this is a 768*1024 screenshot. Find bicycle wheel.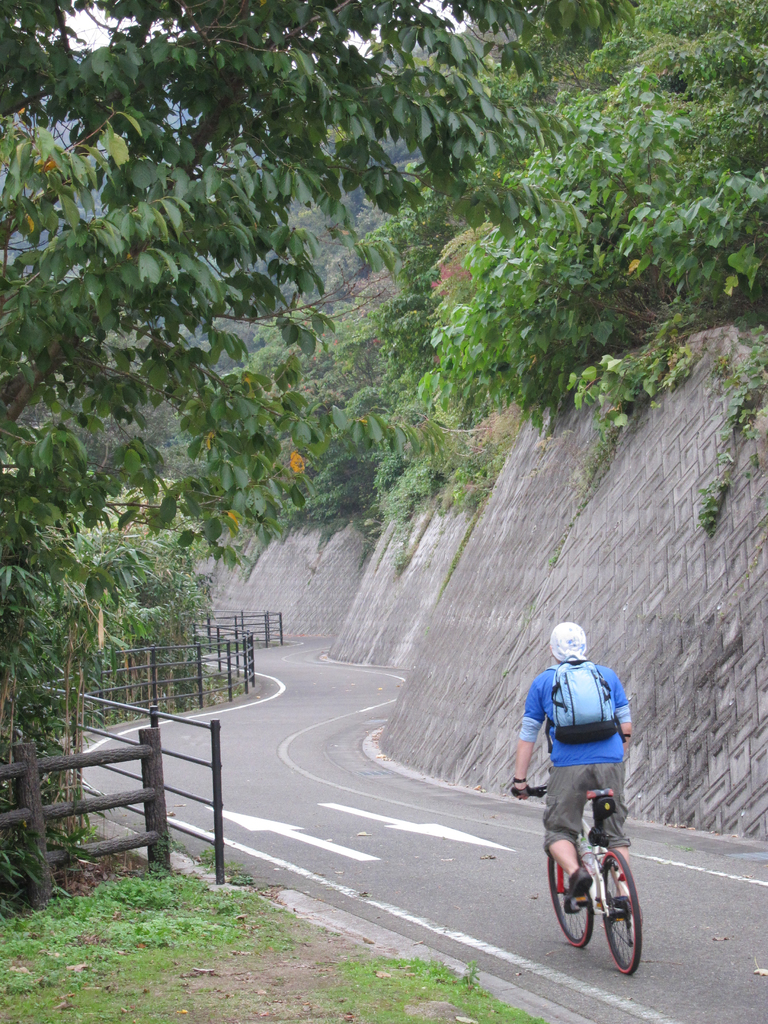
Bounding box: [x1=547, y1=834, x2=593, y2=949].
